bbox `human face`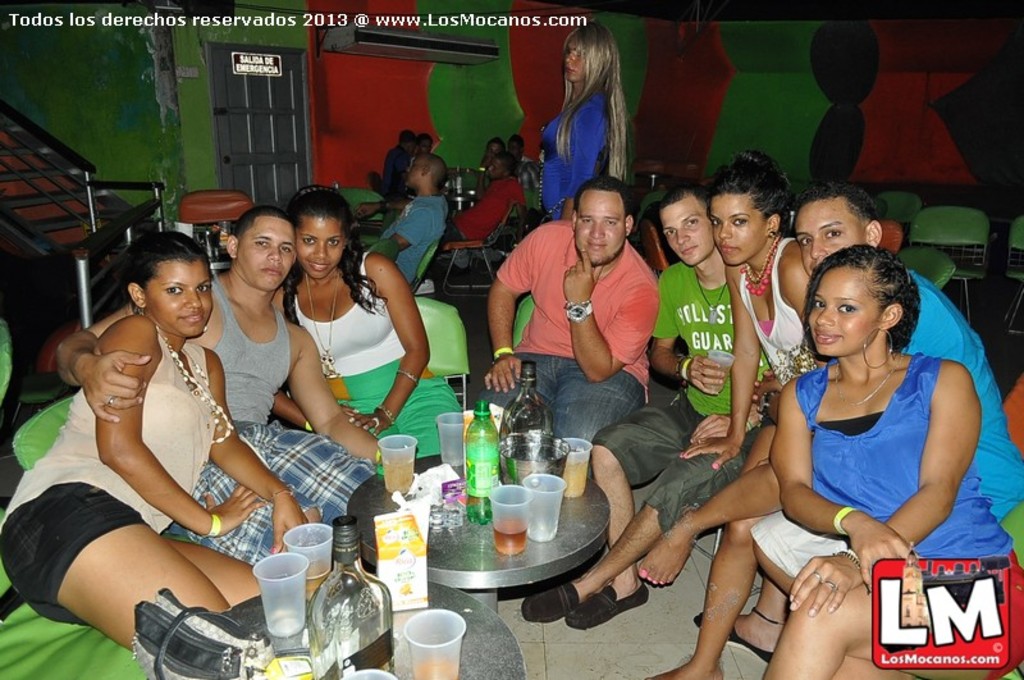
rect(573, 191, 625, 266)
